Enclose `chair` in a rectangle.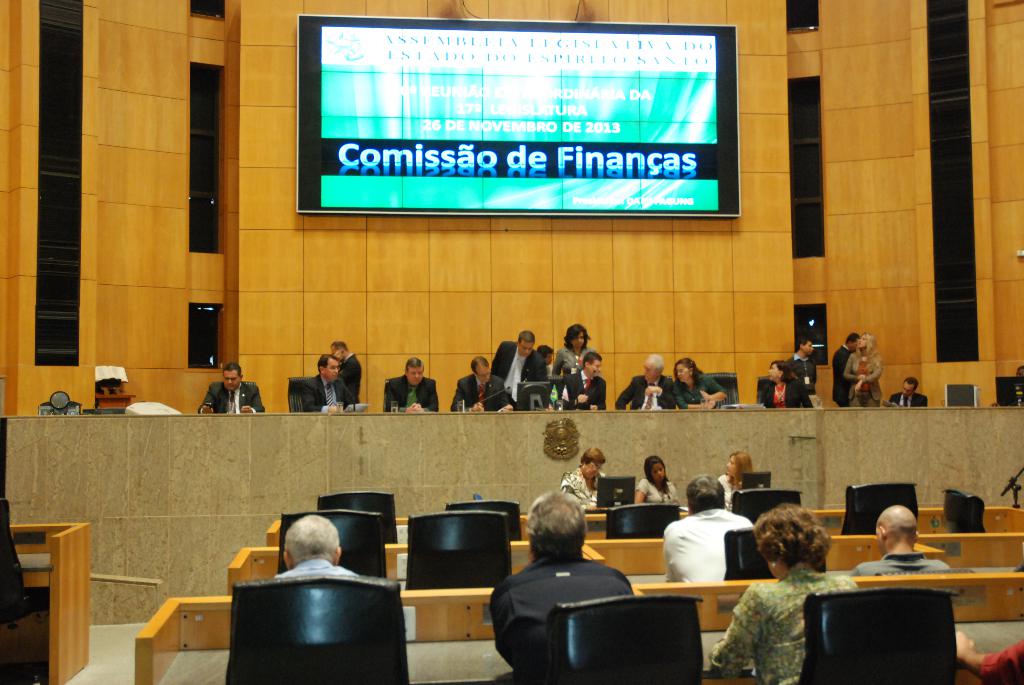
bbox=(543, 374, 568, 406).
